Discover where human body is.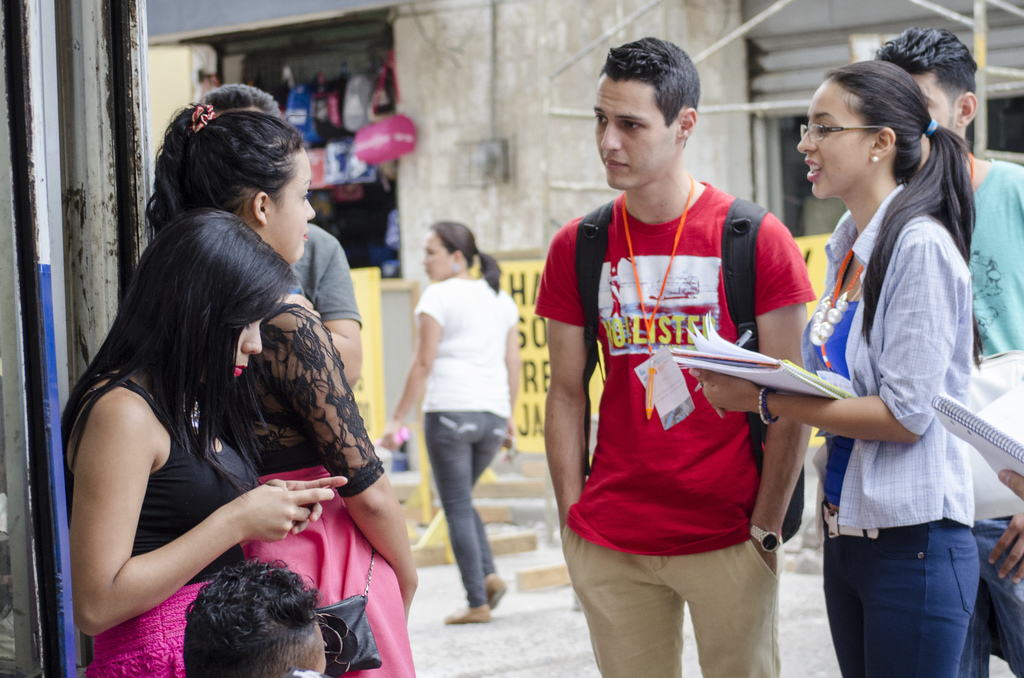
Discovered at BBox(144, 99, 421, 677).
